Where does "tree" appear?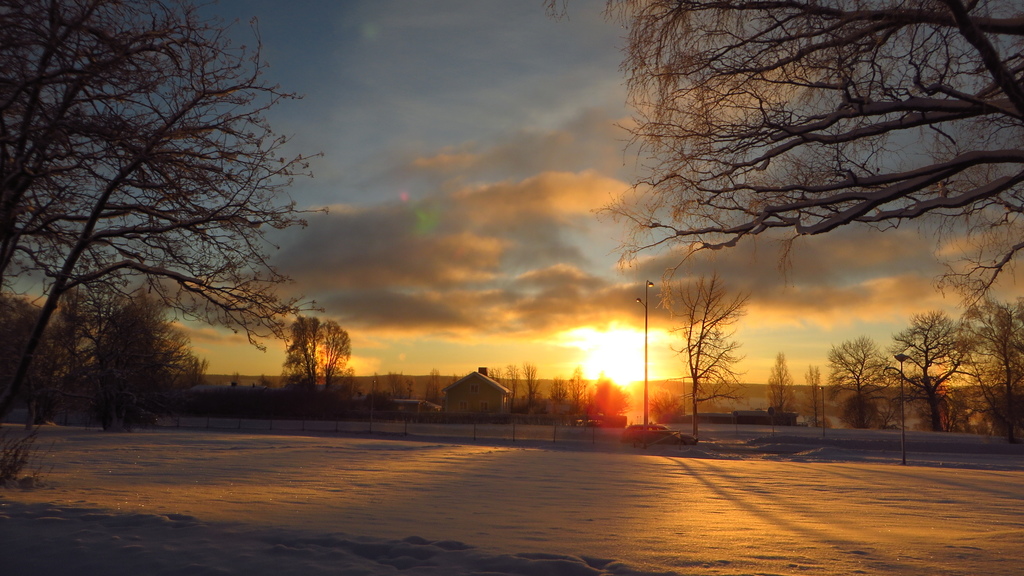
Appears at select_region(767, 343, 793, 431).
